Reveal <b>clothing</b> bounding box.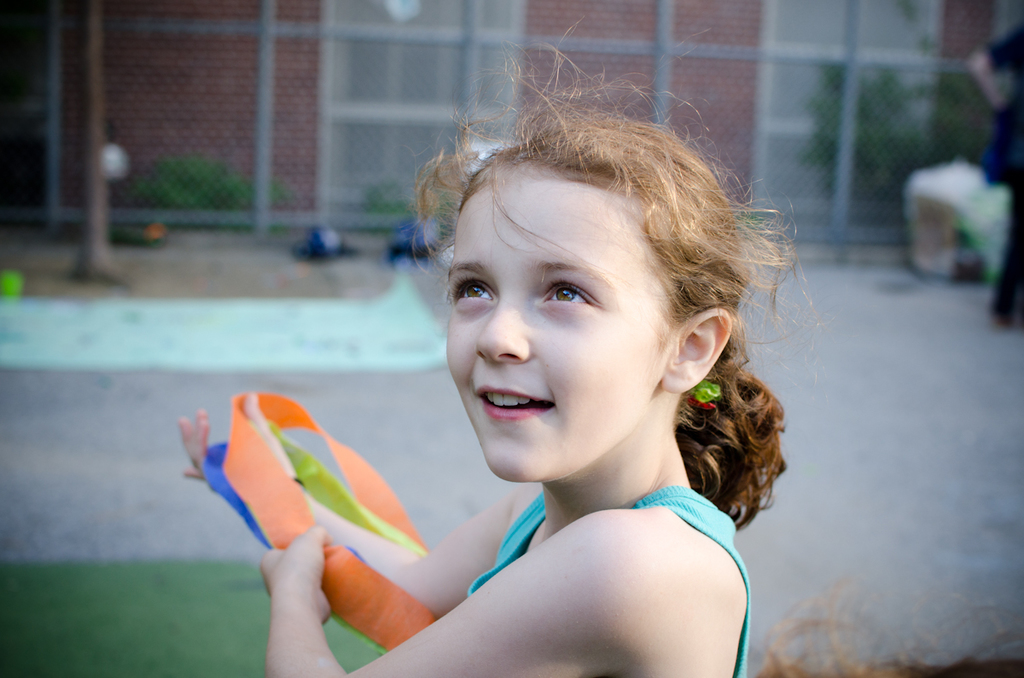
Revealed: l=358, t=389, r=794, b=660.
